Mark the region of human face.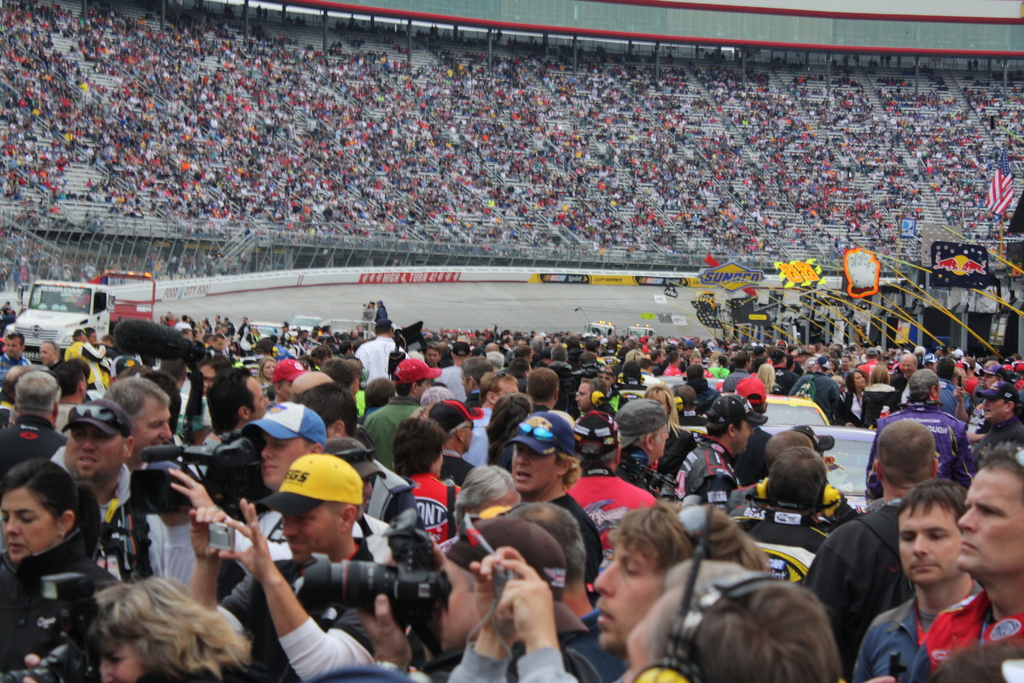
Region: bbox=(200, 365, 215, 393).
